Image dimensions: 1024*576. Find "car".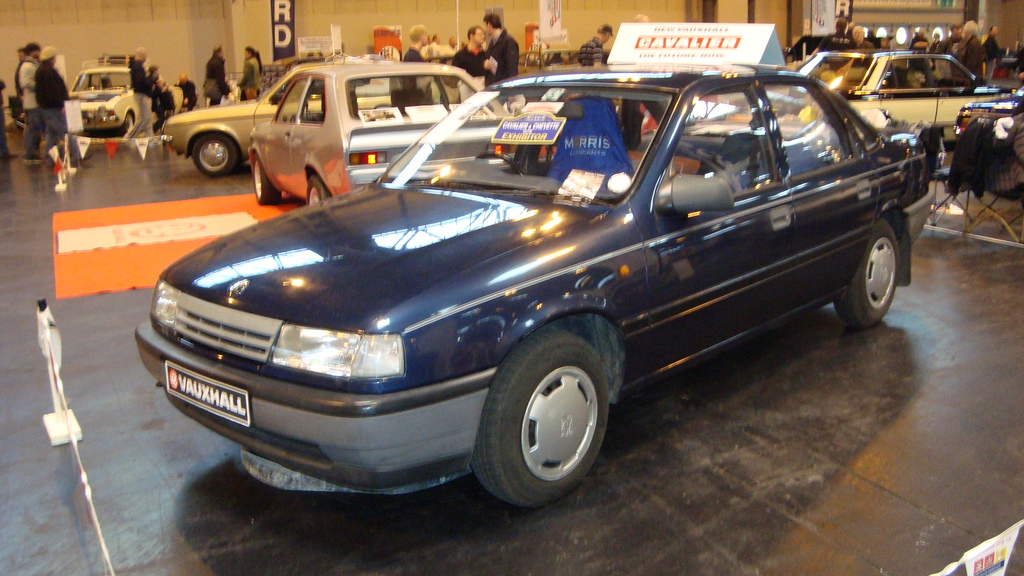
{"x1": 514, "y1": 46, "x2": 615, "y2": 77}.
